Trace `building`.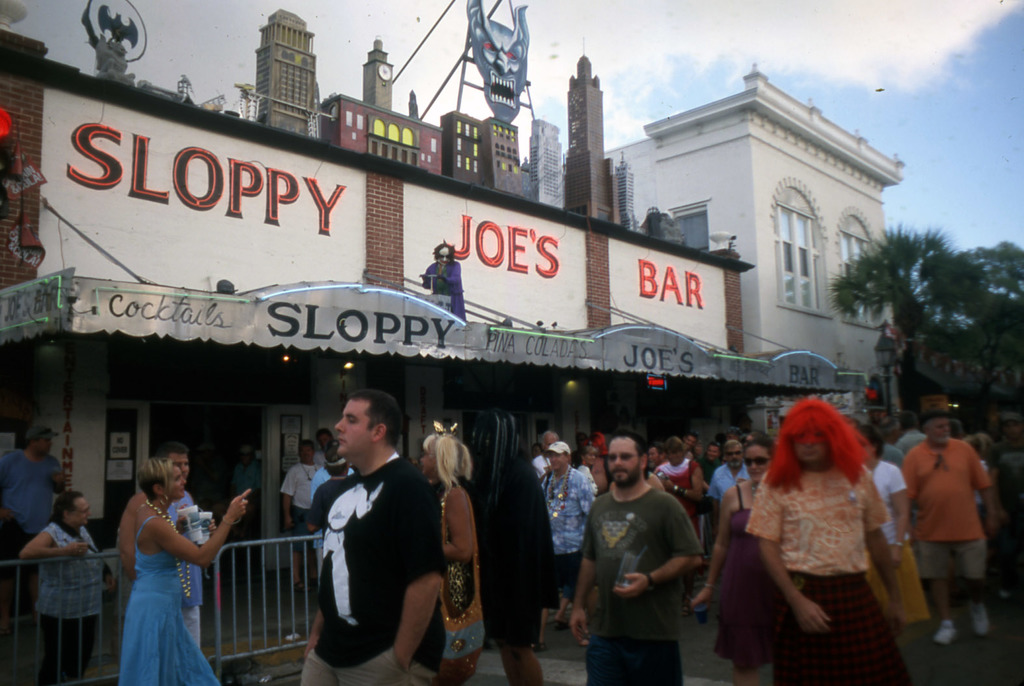
Traced to 262/5/636/232.
